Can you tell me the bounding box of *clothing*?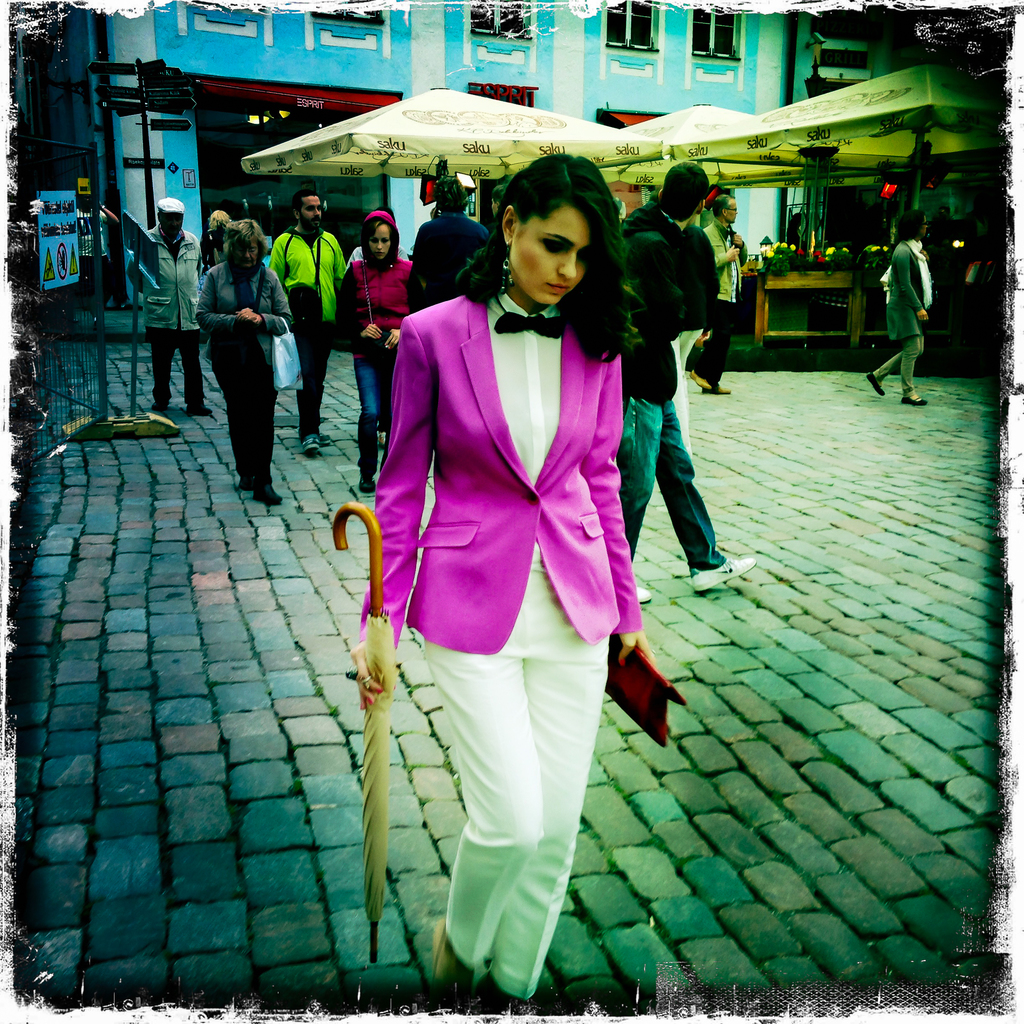
[left=873, top=236, right=945, bottom=339].
